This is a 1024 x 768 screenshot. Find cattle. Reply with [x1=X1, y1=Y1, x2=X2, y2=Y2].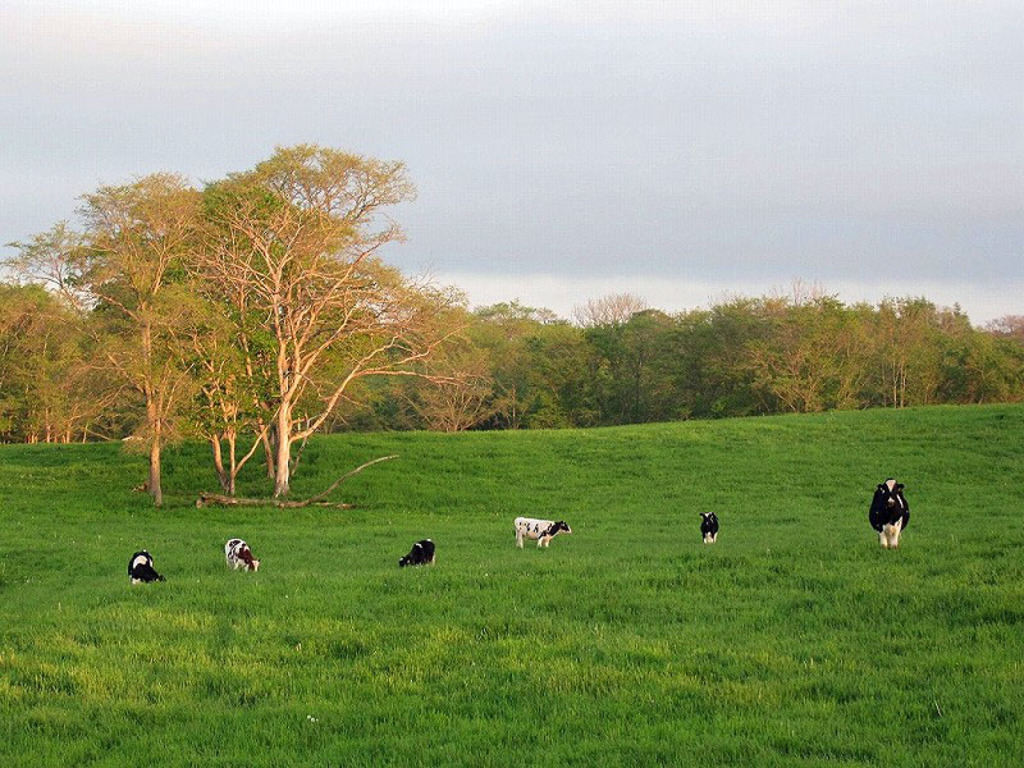
[x1=127, y1=550, x2=166, y2=582].
